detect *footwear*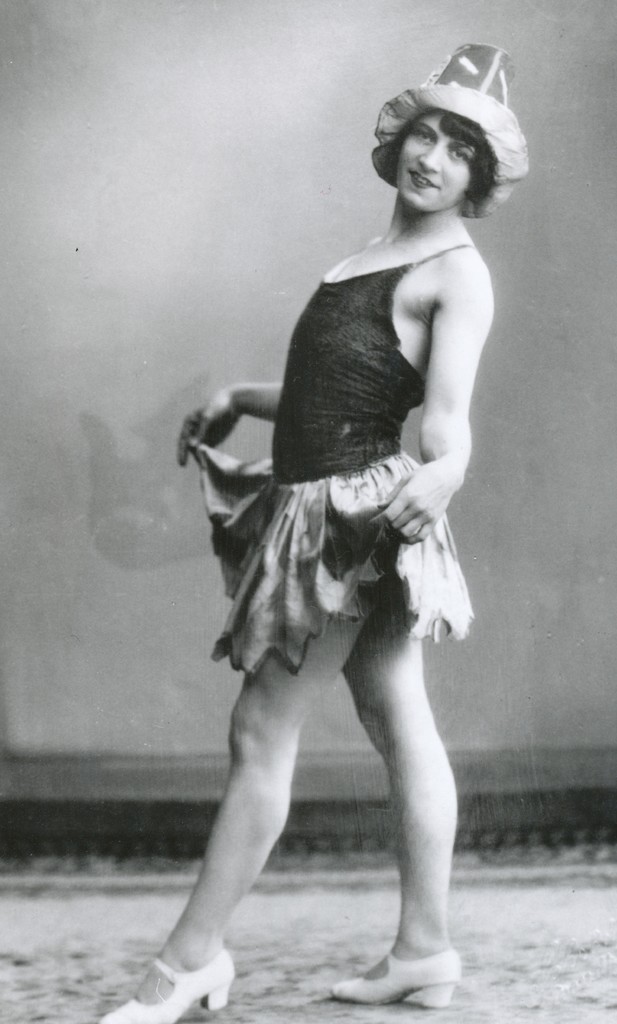
select_region(108, 950, 233, 1023)
